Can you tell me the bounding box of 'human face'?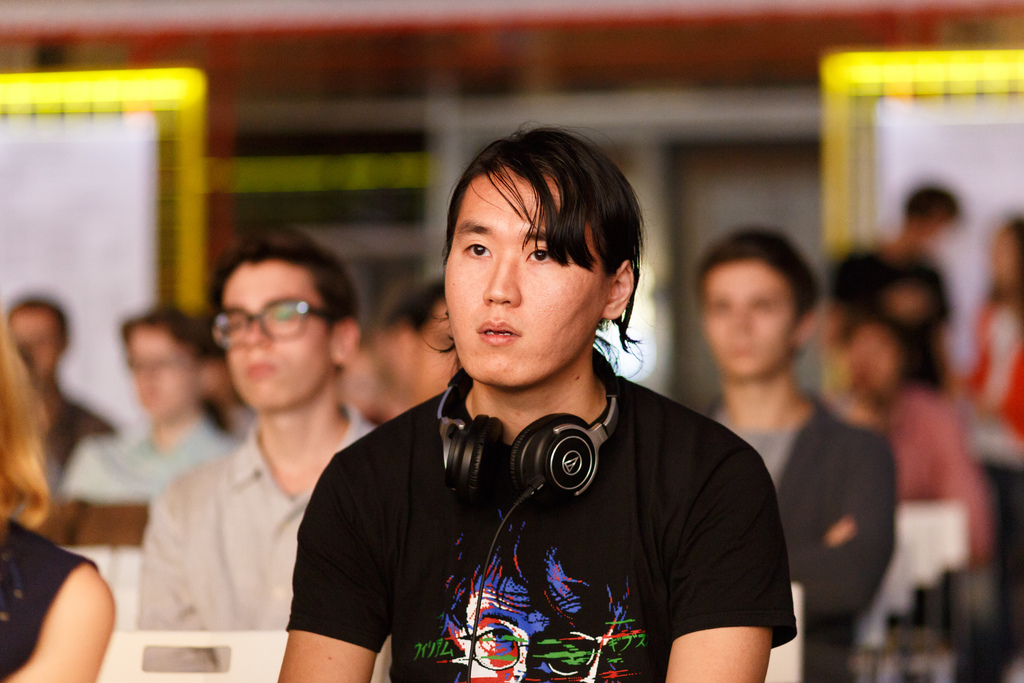
(x1=445, y1=168, x2=609, y2=384).
